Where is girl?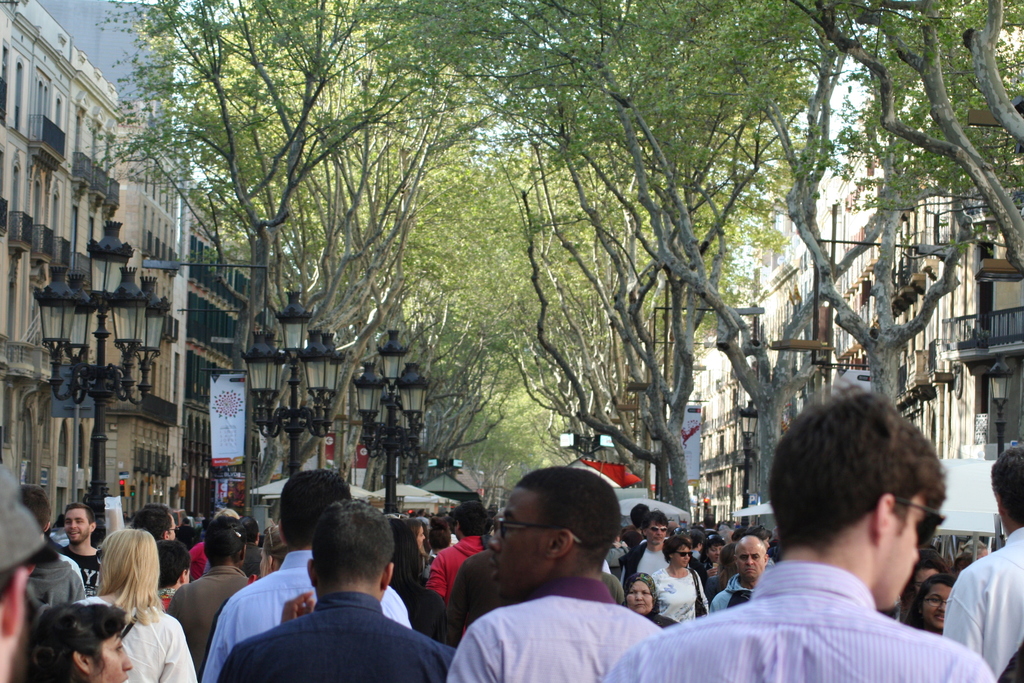
crop(904, 575, 954, 636).
